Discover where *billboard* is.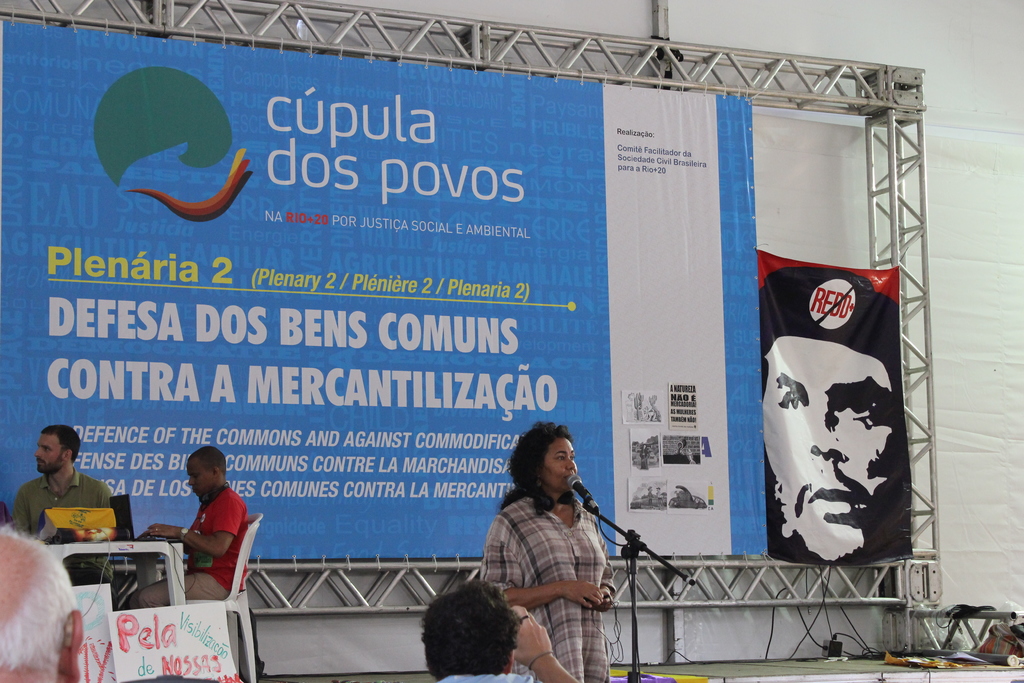
Discovered at {"left": 0, "top": 22, "right": 772, "bottom": 567}.
